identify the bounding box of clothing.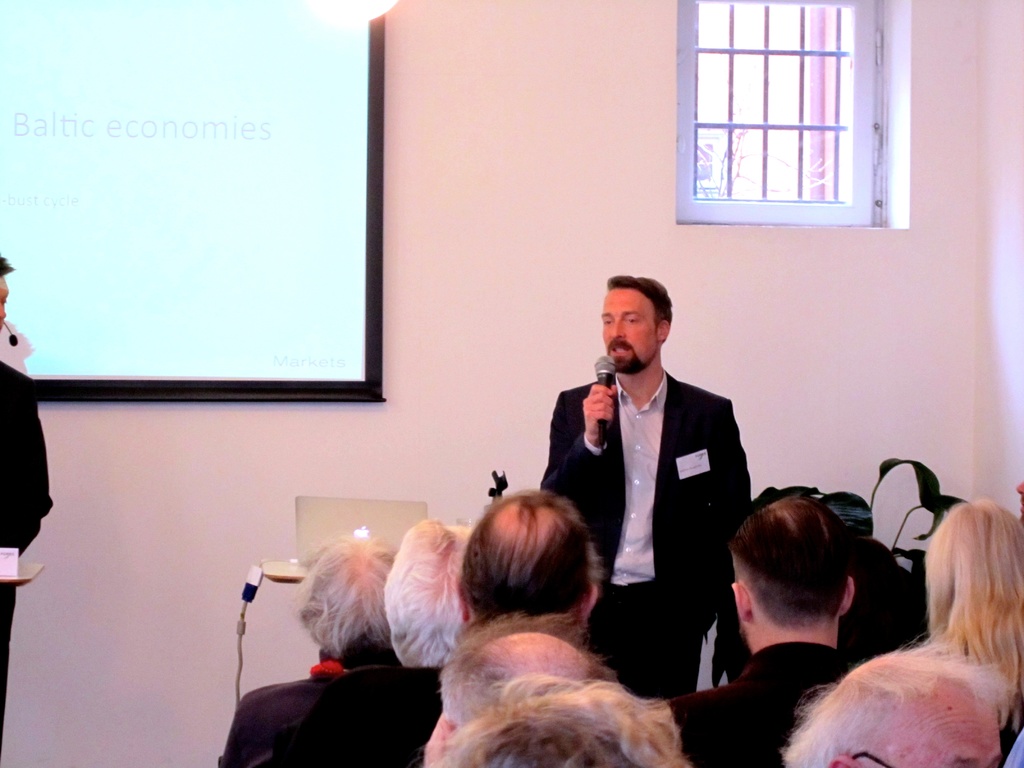
BBox(280, 663, 444, 767).
